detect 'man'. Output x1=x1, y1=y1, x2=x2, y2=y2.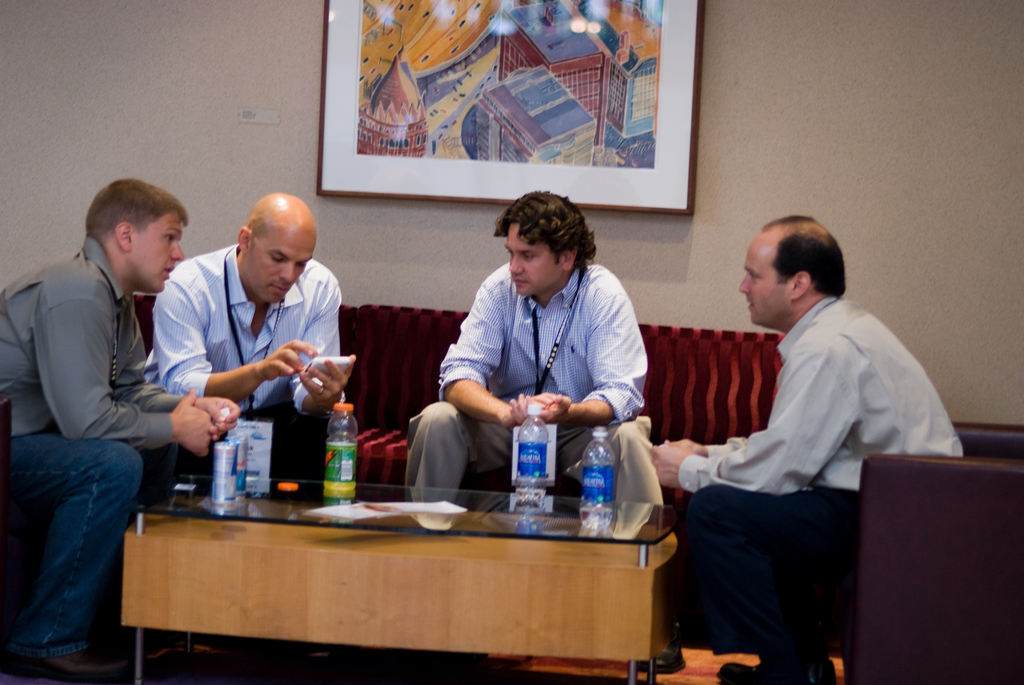
x1=144, y1=193, x2=358, y2=450.
